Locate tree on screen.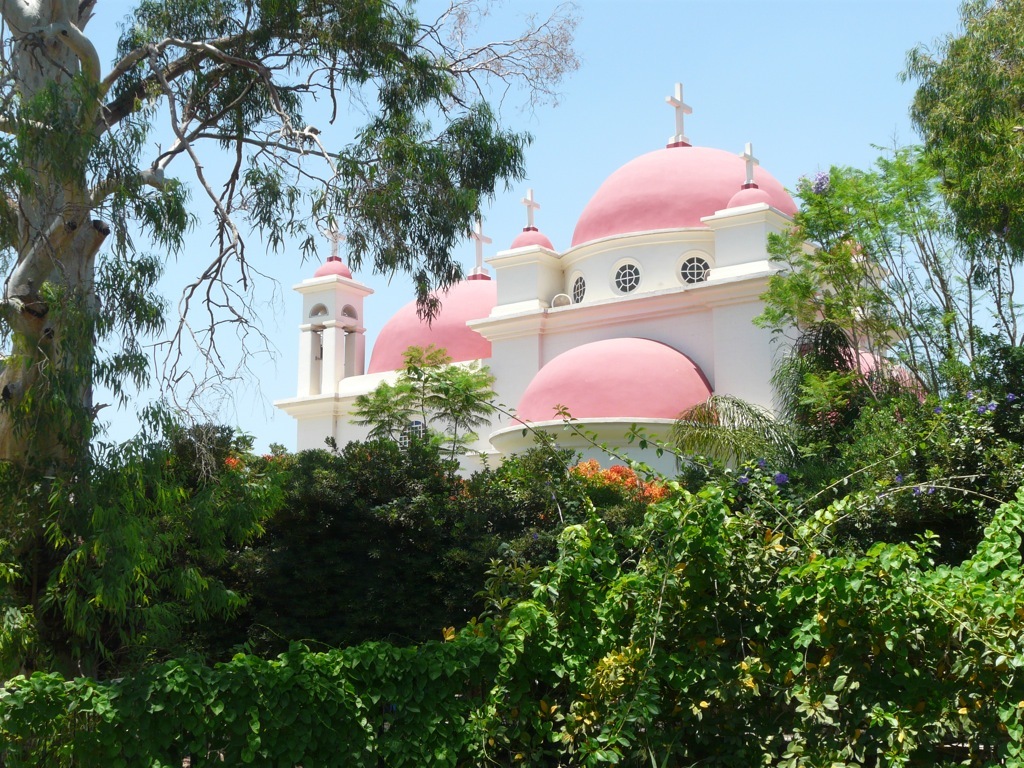
On screen at 274, 0, 573, 767.
